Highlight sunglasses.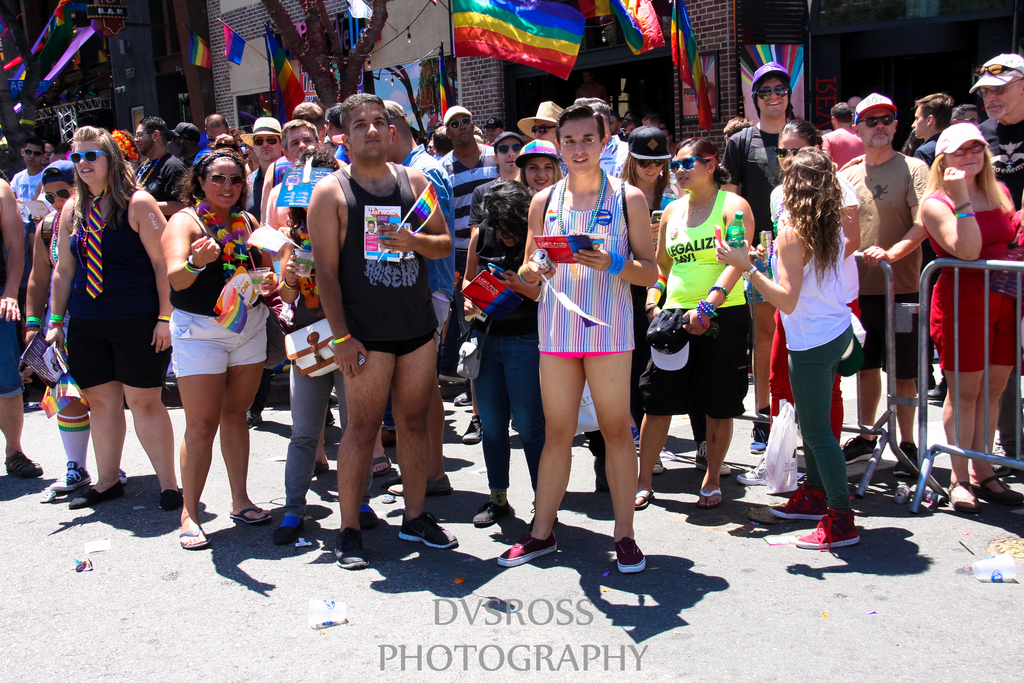
Highlighted region: (left=753, top=83, right=790, bottom=101).
